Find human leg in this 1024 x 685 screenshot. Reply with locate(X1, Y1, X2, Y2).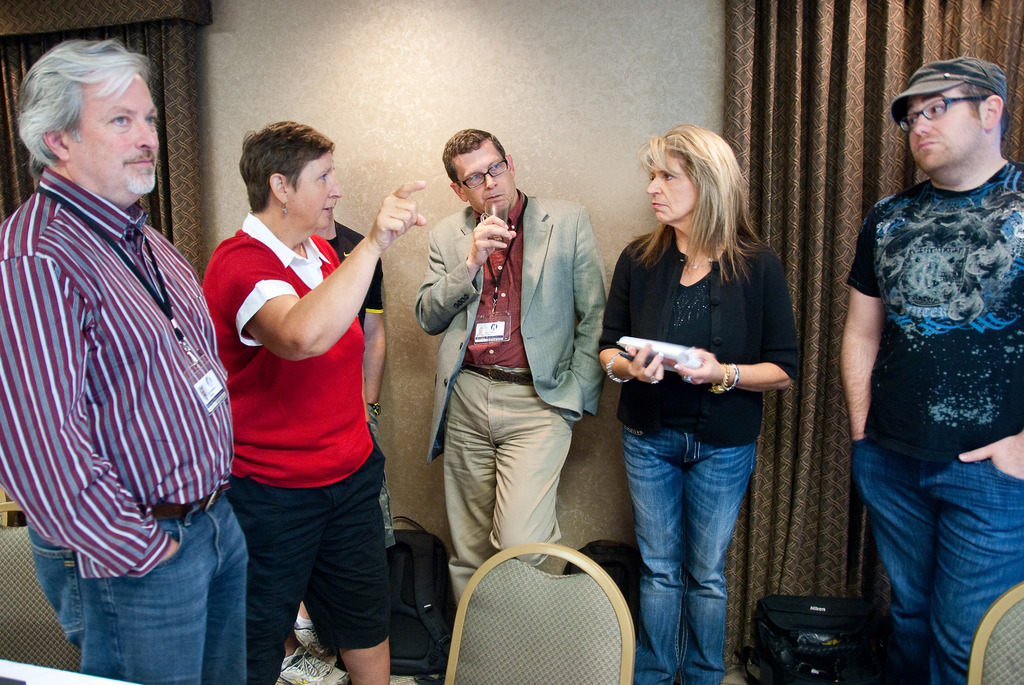
locate(226, 471, 302, 681).
